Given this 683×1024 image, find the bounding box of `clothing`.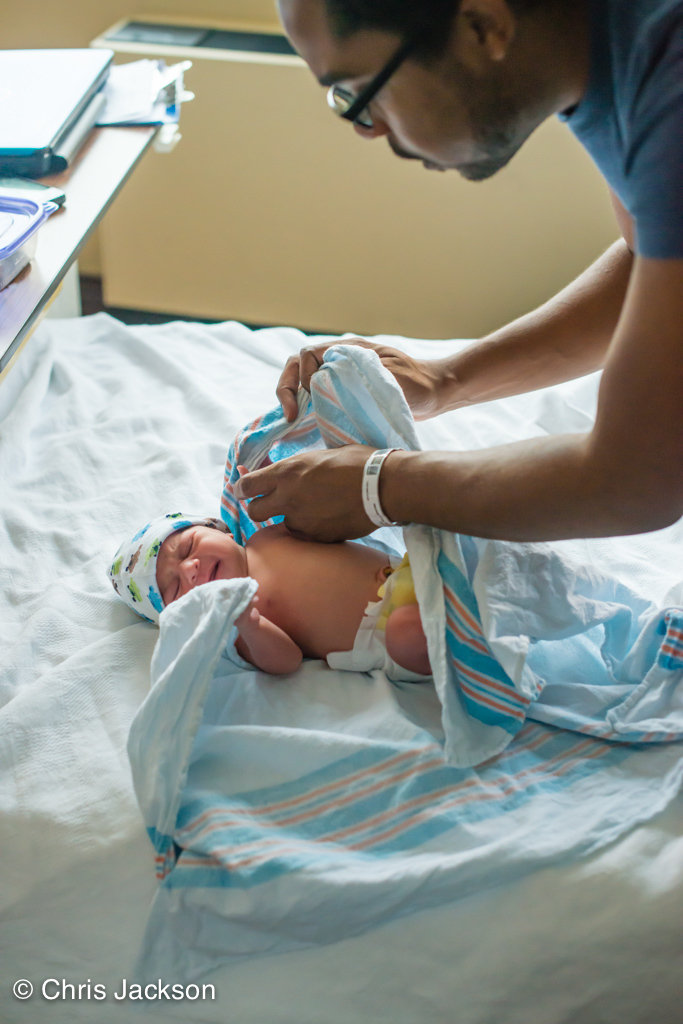
pyautogui.locateOnScreen(557, 0, 679, 257).
